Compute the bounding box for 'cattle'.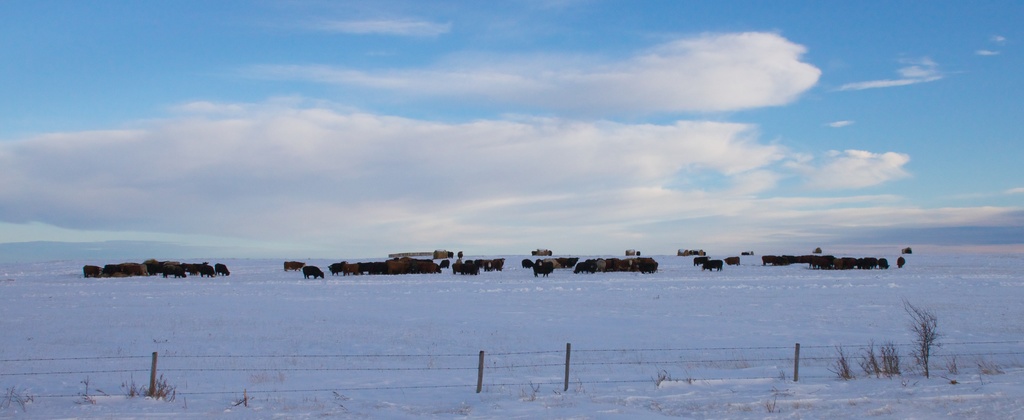
[x1=895, y1=255, x2=904, y2=268].
